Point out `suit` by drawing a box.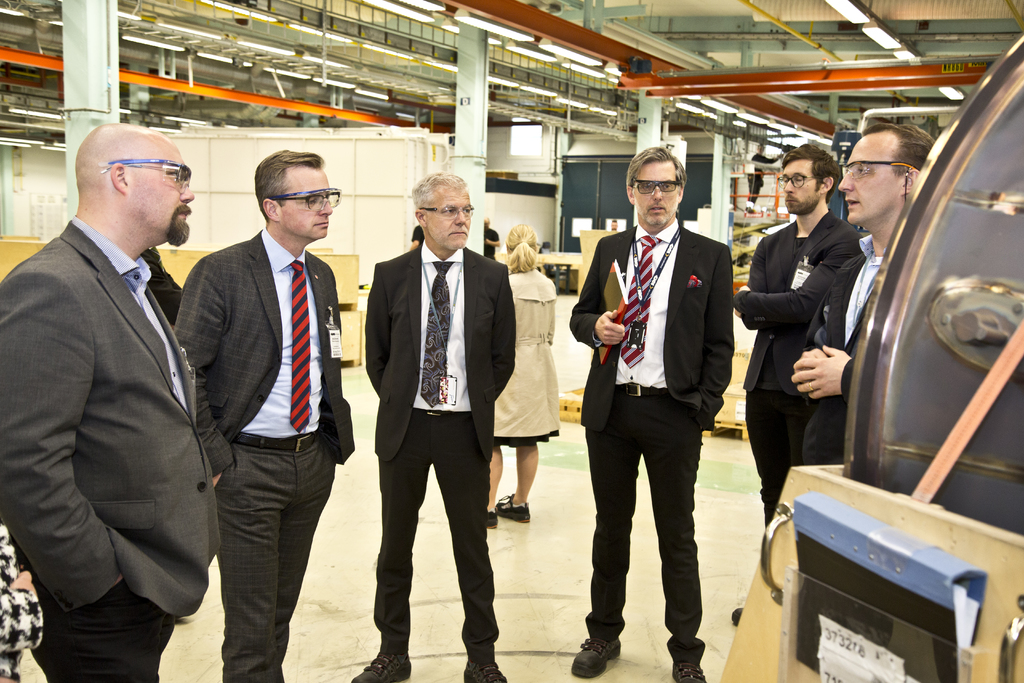
detection(0, 214, 220, 618).
